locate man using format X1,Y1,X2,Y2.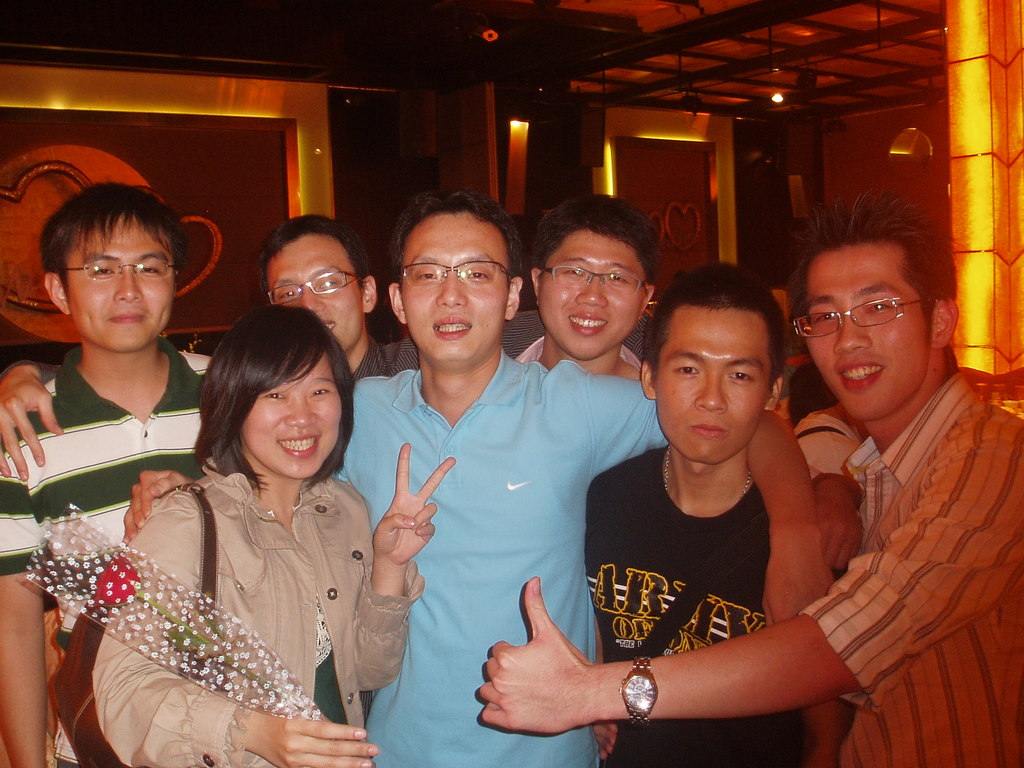
0,182,219,767.
